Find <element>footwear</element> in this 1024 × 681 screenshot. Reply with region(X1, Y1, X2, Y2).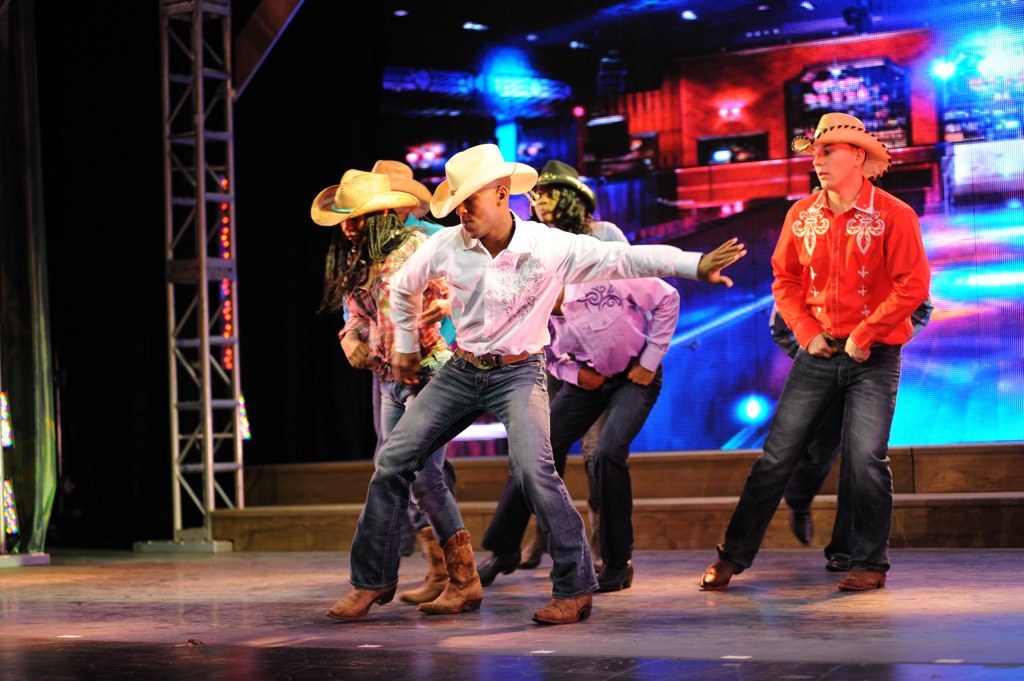
region(825, 554, 860, 579).
